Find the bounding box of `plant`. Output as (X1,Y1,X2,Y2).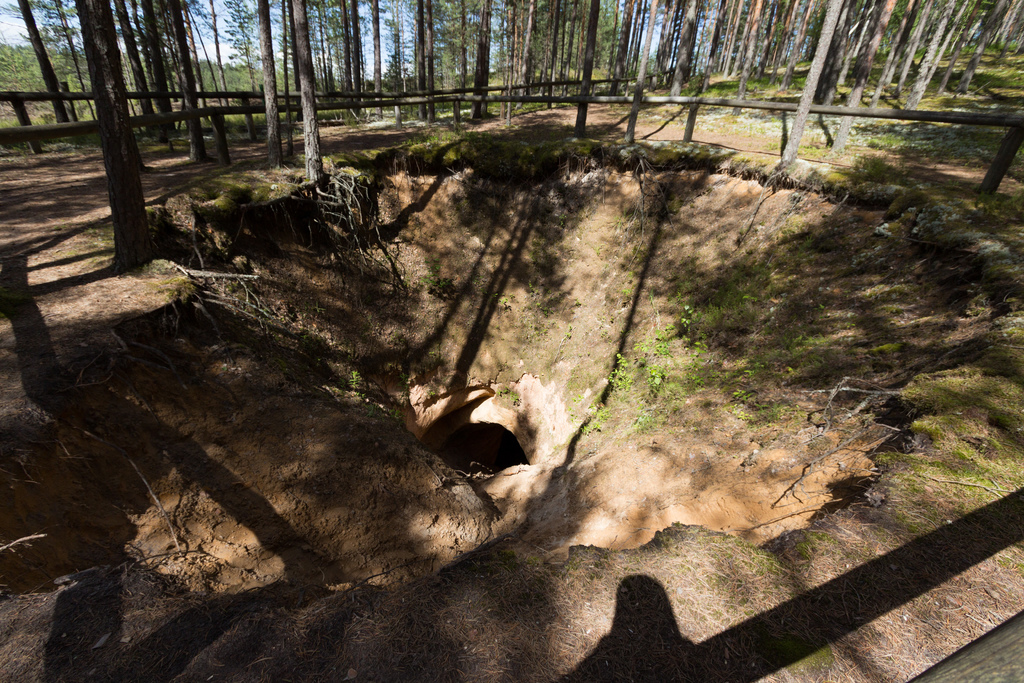
(575,386,618,443).
